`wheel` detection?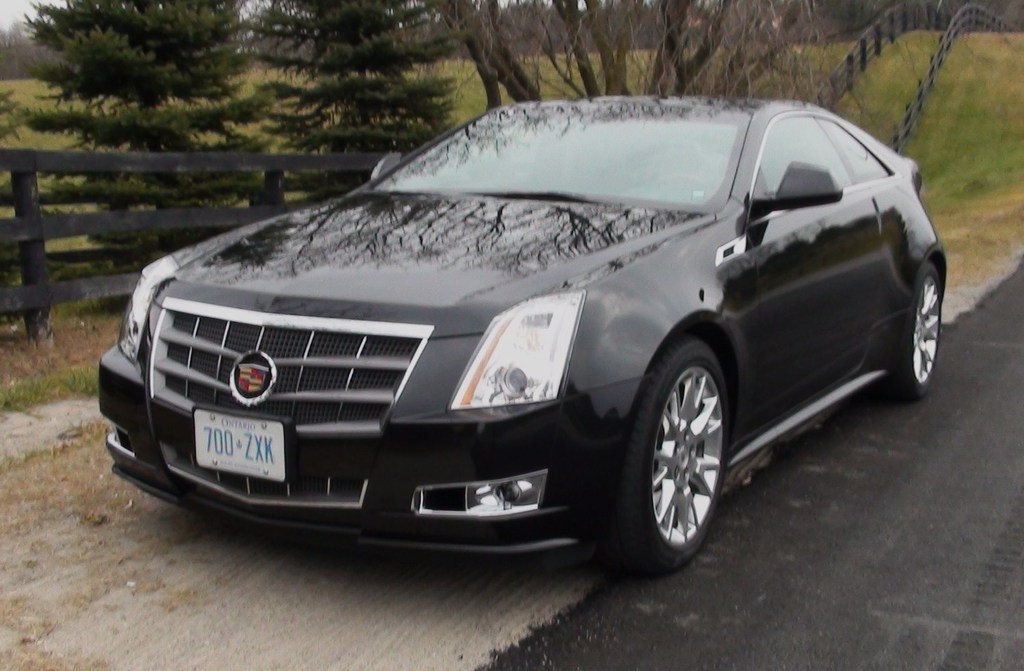
894/271/940/399
